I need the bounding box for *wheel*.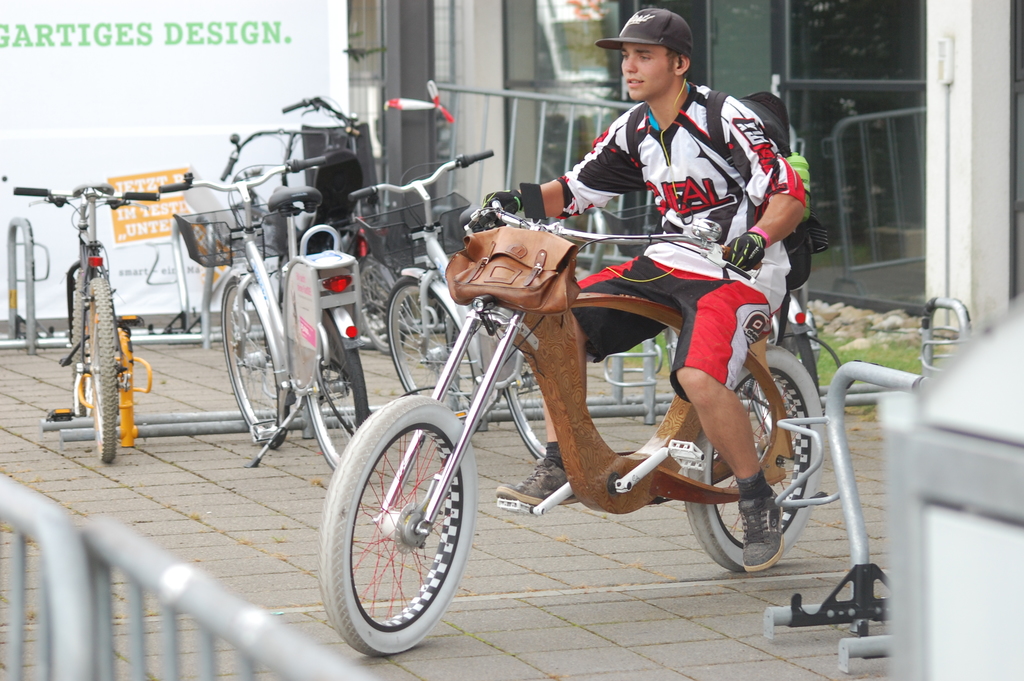
Here it is: 665,328,682,374.
